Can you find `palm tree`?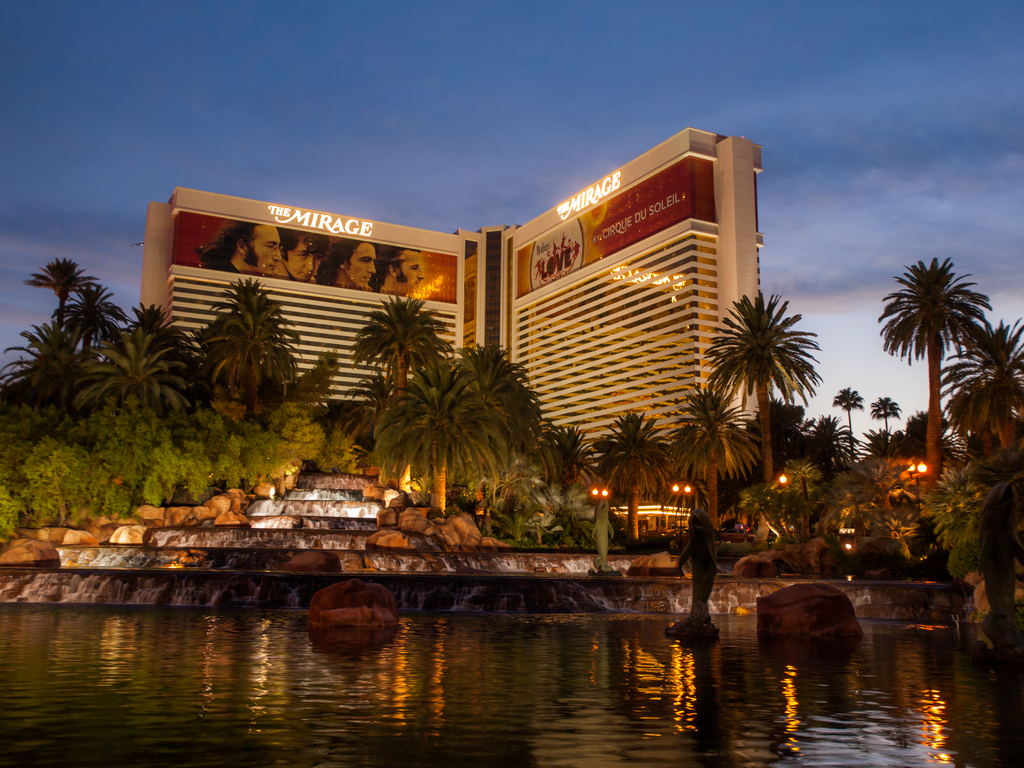
Yes, bounding box: [208, 269, 290, 444].
